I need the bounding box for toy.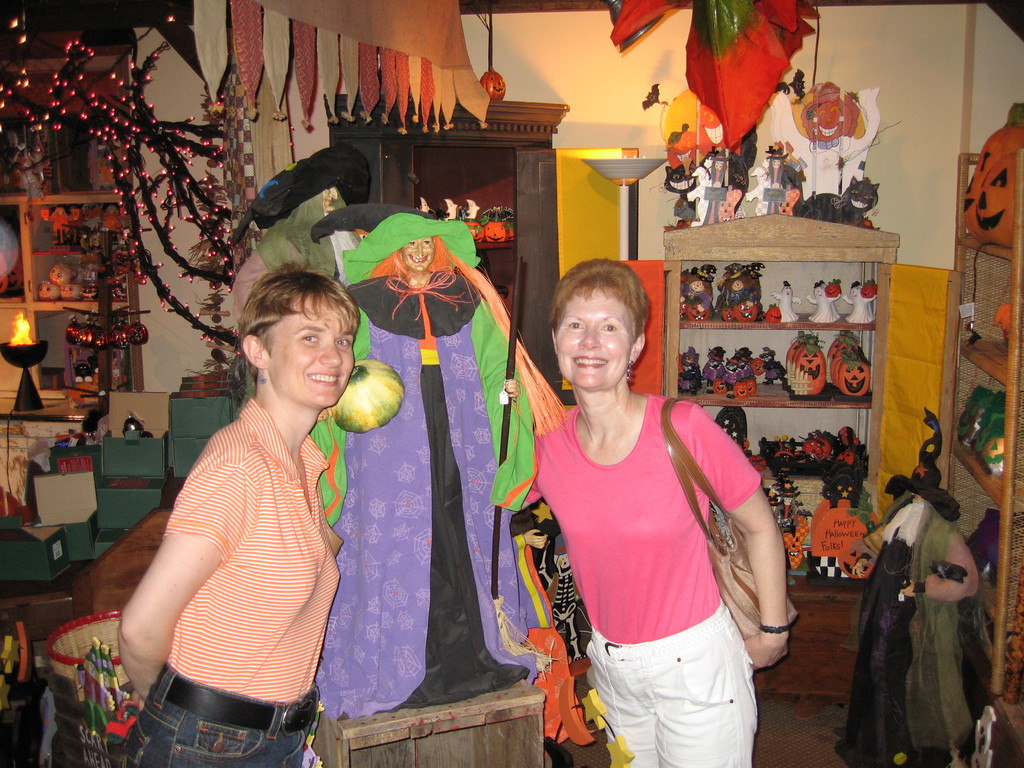
Here it is: 303 196 597 740.
